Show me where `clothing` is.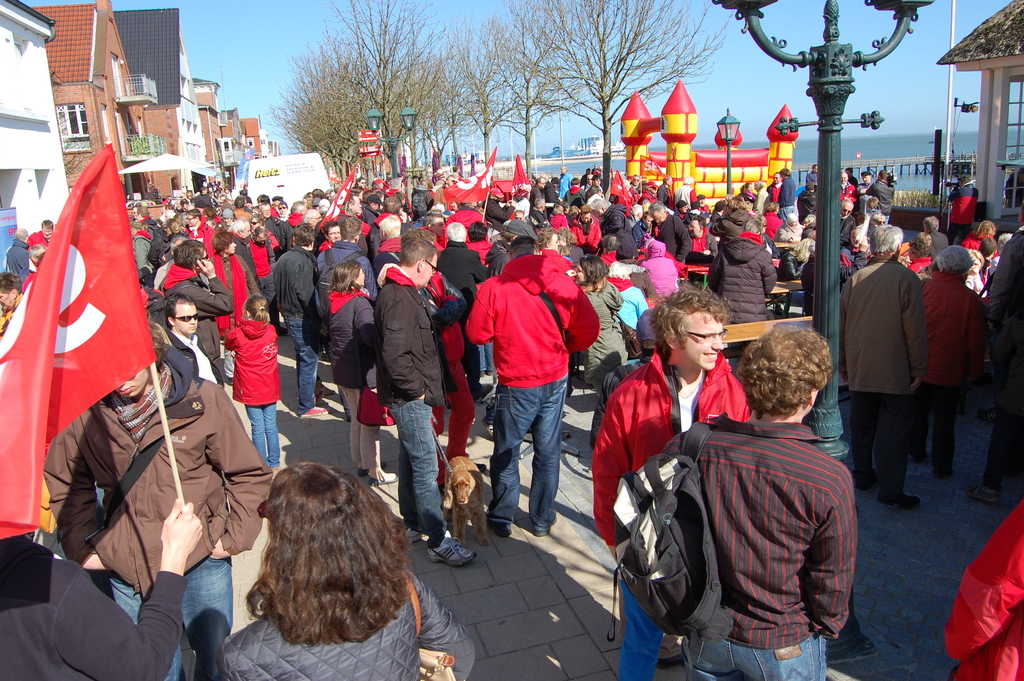
`clothing` is at x1=622 y1=288 x2=646 y2=338.
